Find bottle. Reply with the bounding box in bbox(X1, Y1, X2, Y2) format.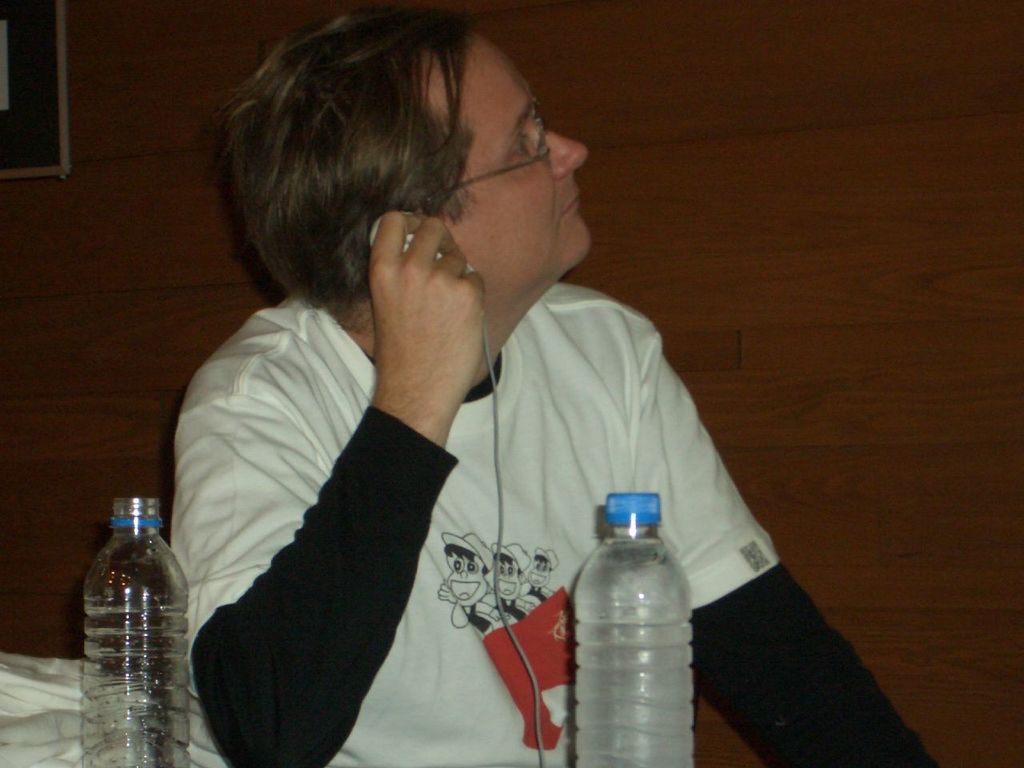
bbox(570, 490, 694, 767).
